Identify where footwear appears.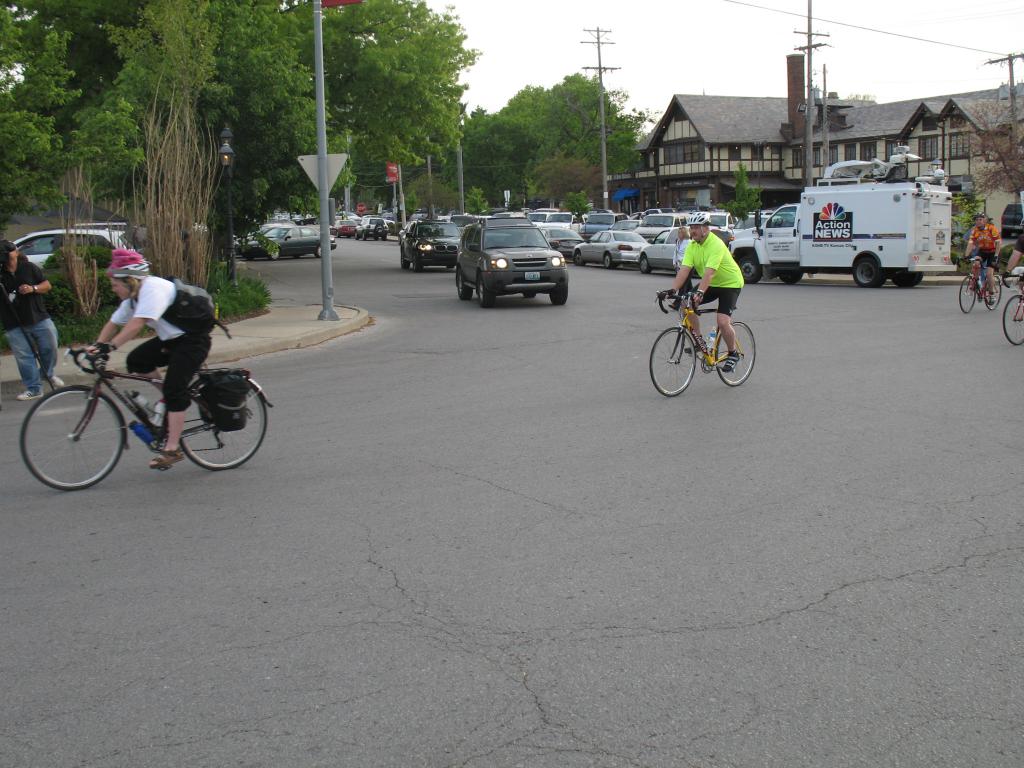
Appears at box(45, 380, 68, 392).
